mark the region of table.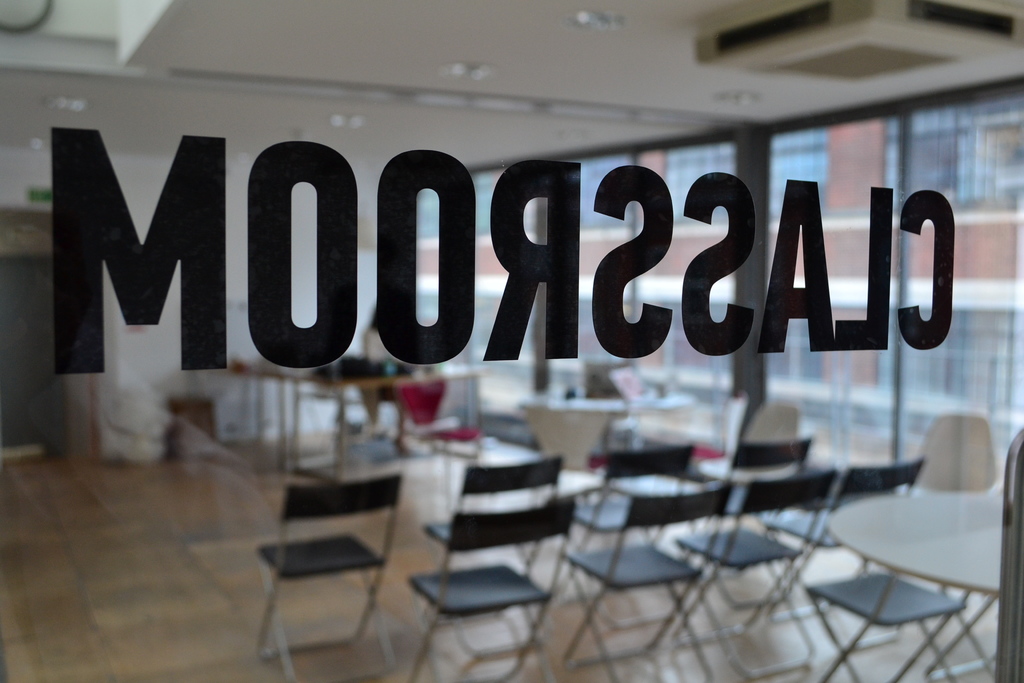
Region: {"left": 220, "top": 364, "right": 486, "bottom": 483}.
